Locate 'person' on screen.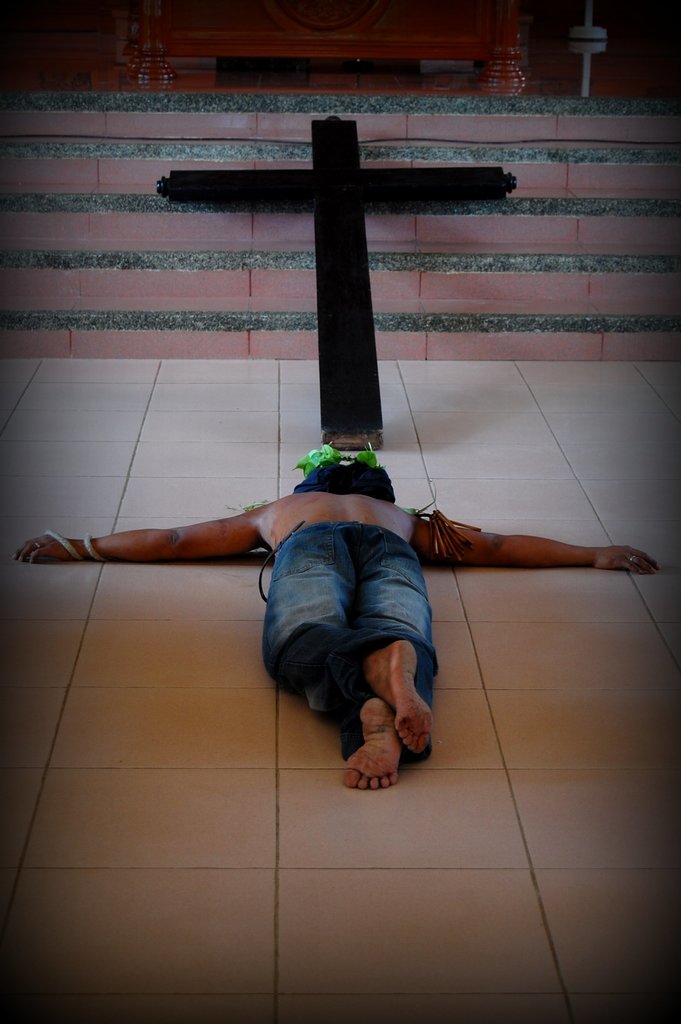
On screen at <bbox>20, 433, 649, 792</bbox>.
